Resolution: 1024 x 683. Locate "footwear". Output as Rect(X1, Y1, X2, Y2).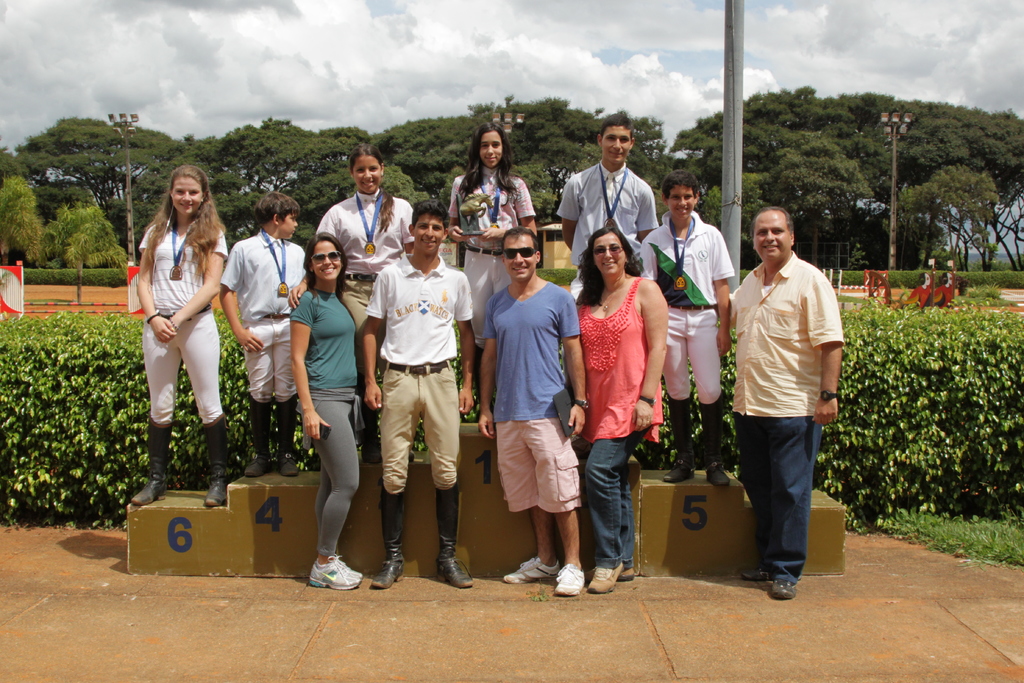
Rect(242, 395, 272, 477).
